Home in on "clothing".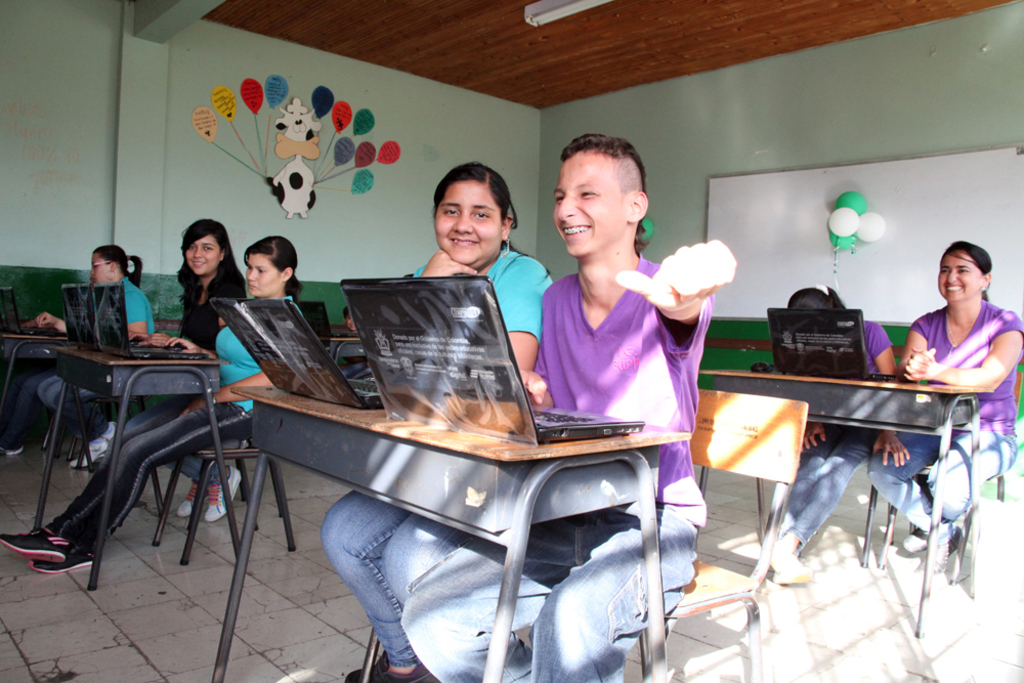
Homed in at locate(124, 275, 147, 336).
